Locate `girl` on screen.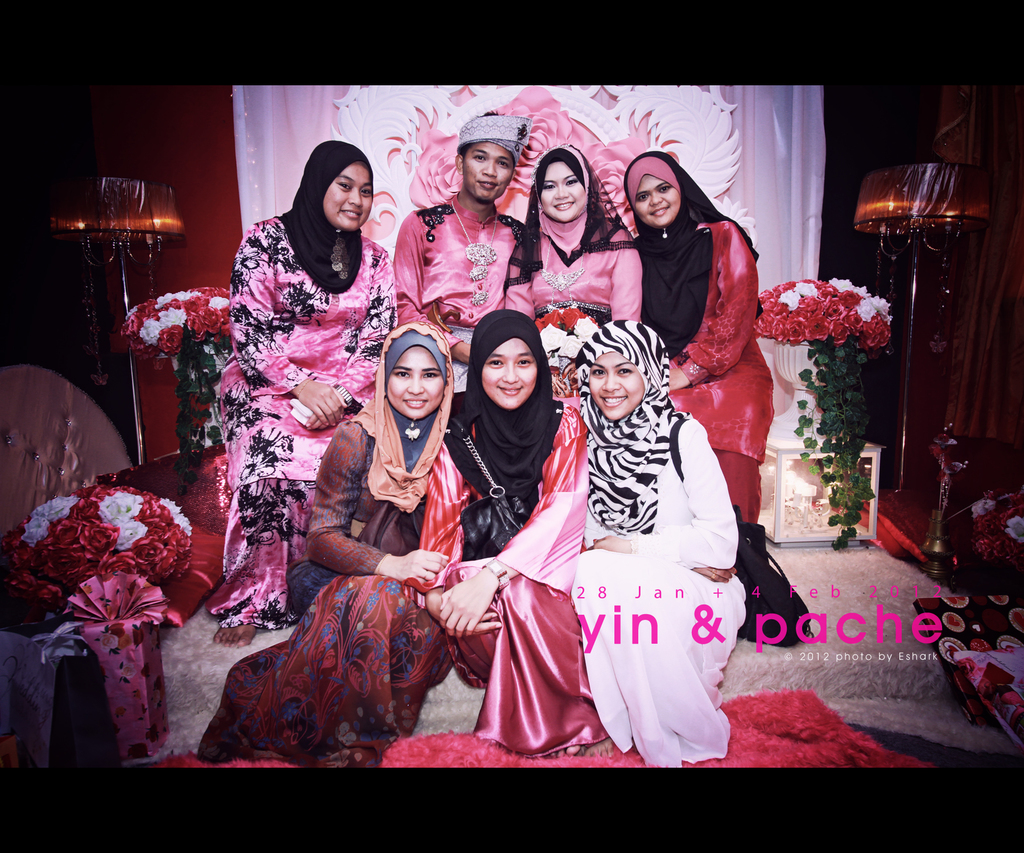
On screen at region(496, 141, 640, 322).
